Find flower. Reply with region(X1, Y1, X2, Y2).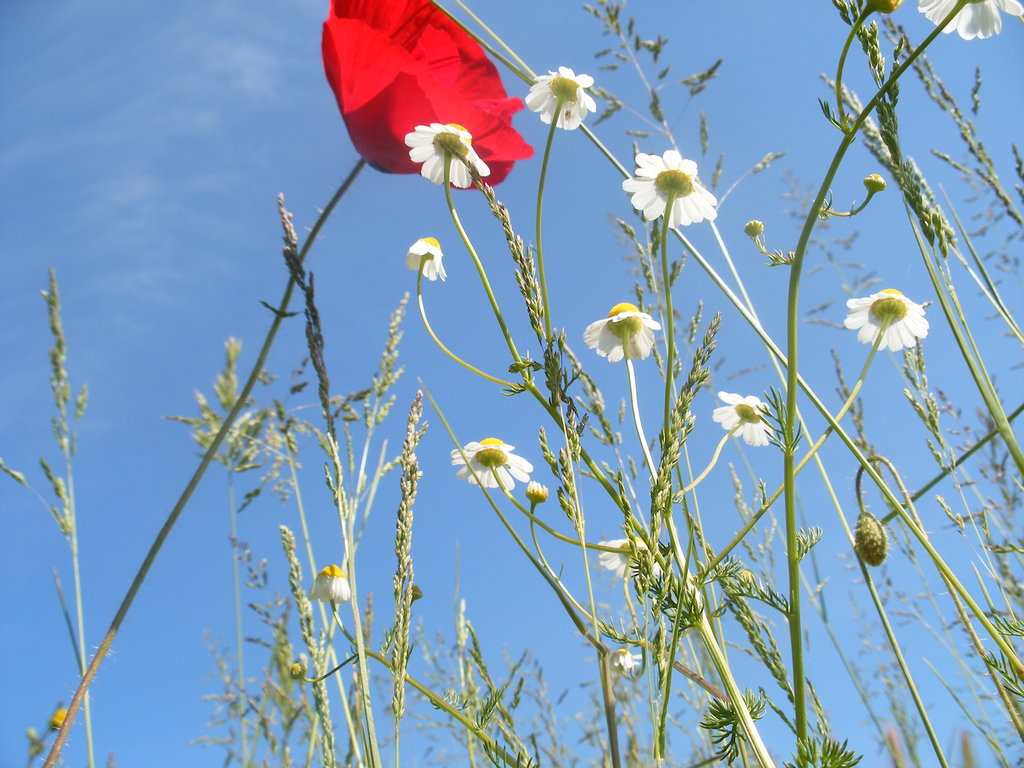
region(403, 123, 493, 186).
